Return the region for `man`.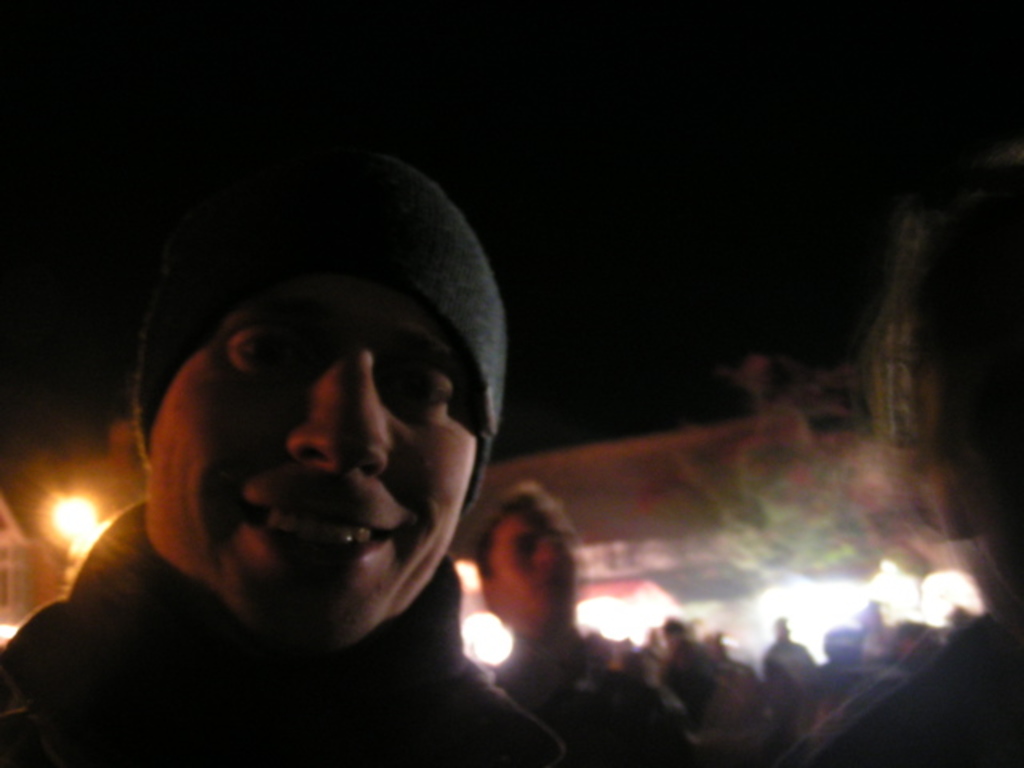
0 150 610 767.
